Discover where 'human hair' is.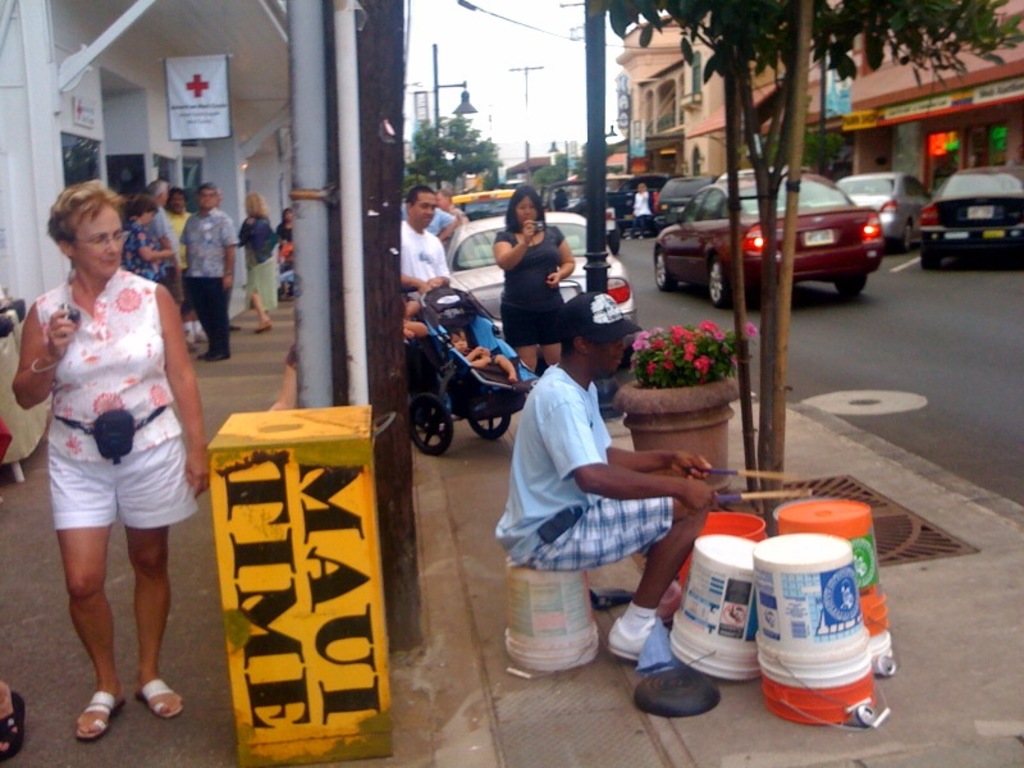
Discovered at [433, 187, 453, 206].
